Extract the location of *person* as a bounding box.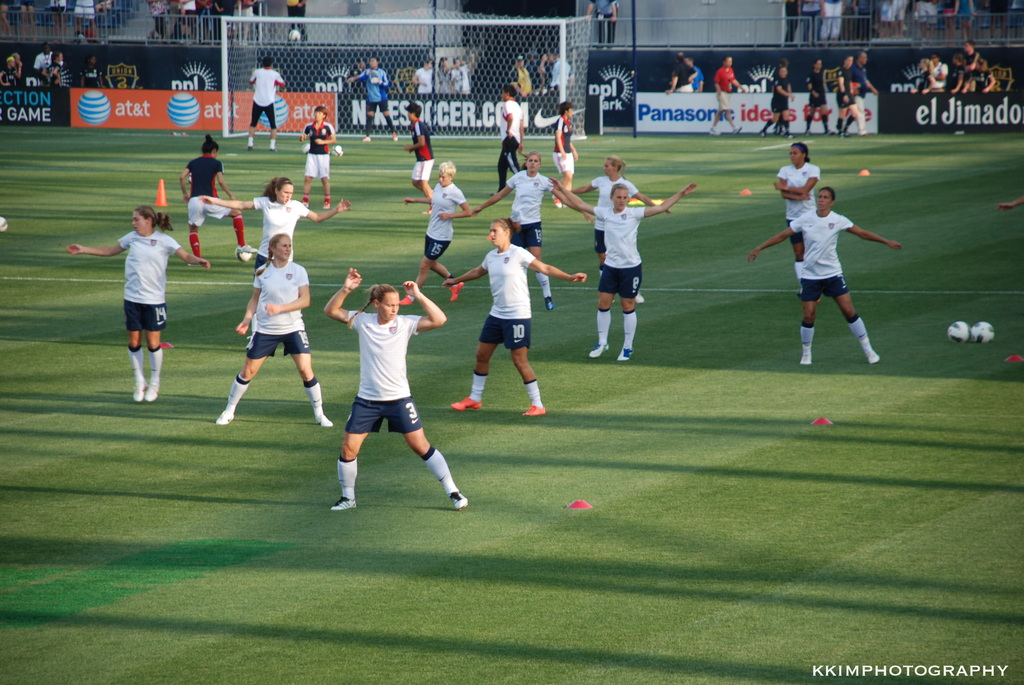
(x1=564, y1=157, x2=673, y2=218).
